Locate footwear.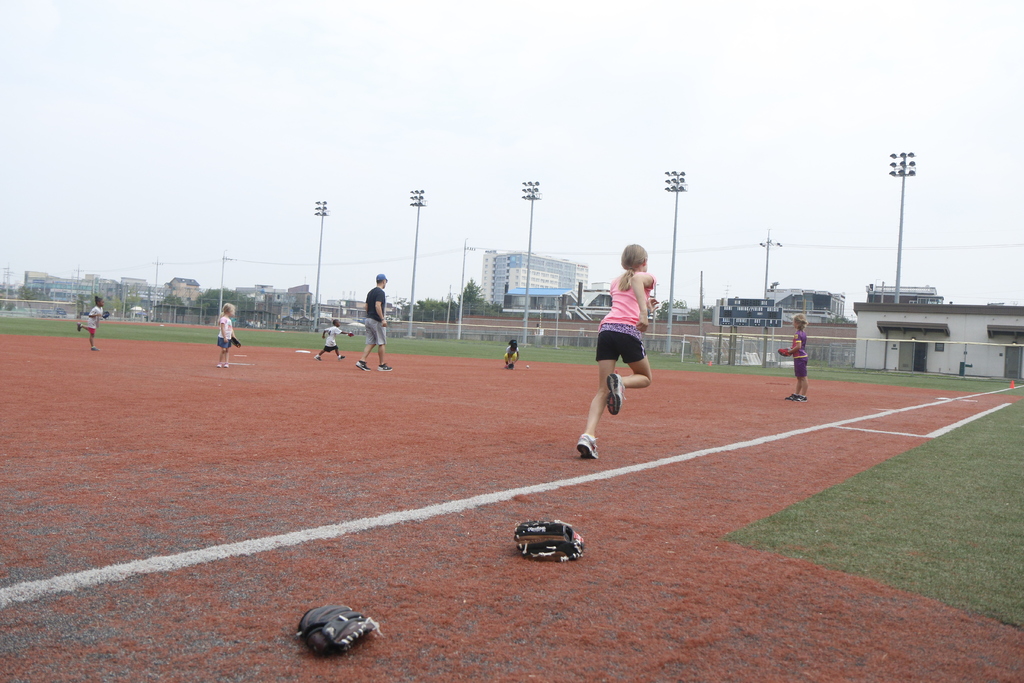
Bounding box: select_region(504, 362, 512, 367).
